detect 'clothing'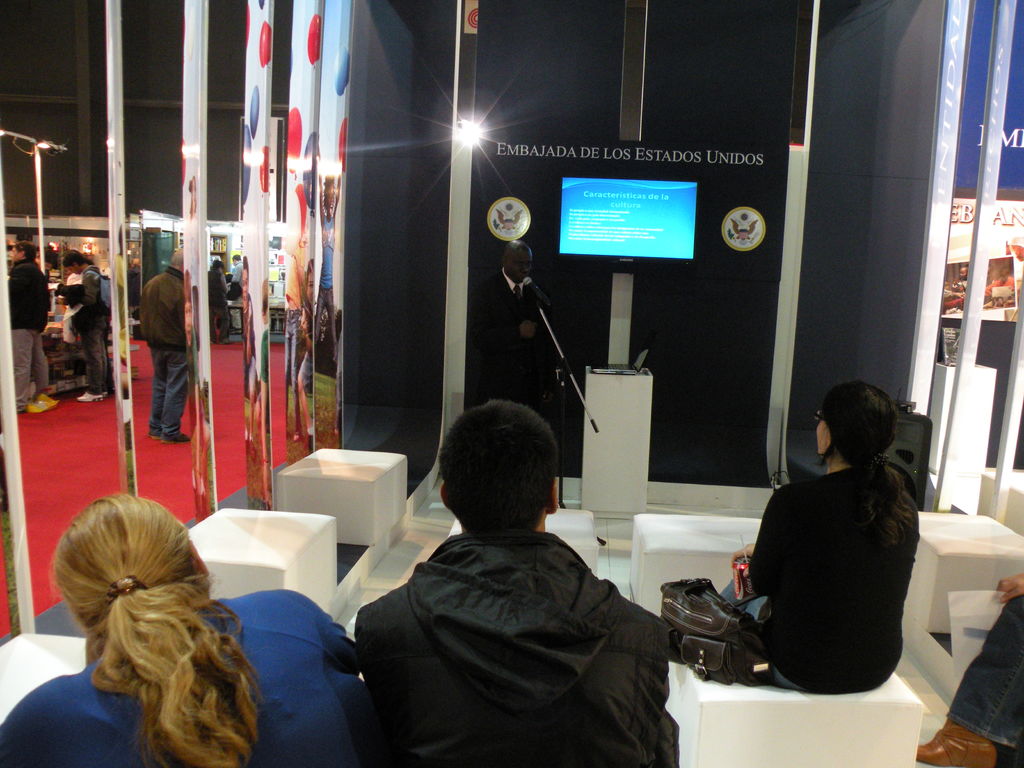
bbox(739, 436, 924, 705)
